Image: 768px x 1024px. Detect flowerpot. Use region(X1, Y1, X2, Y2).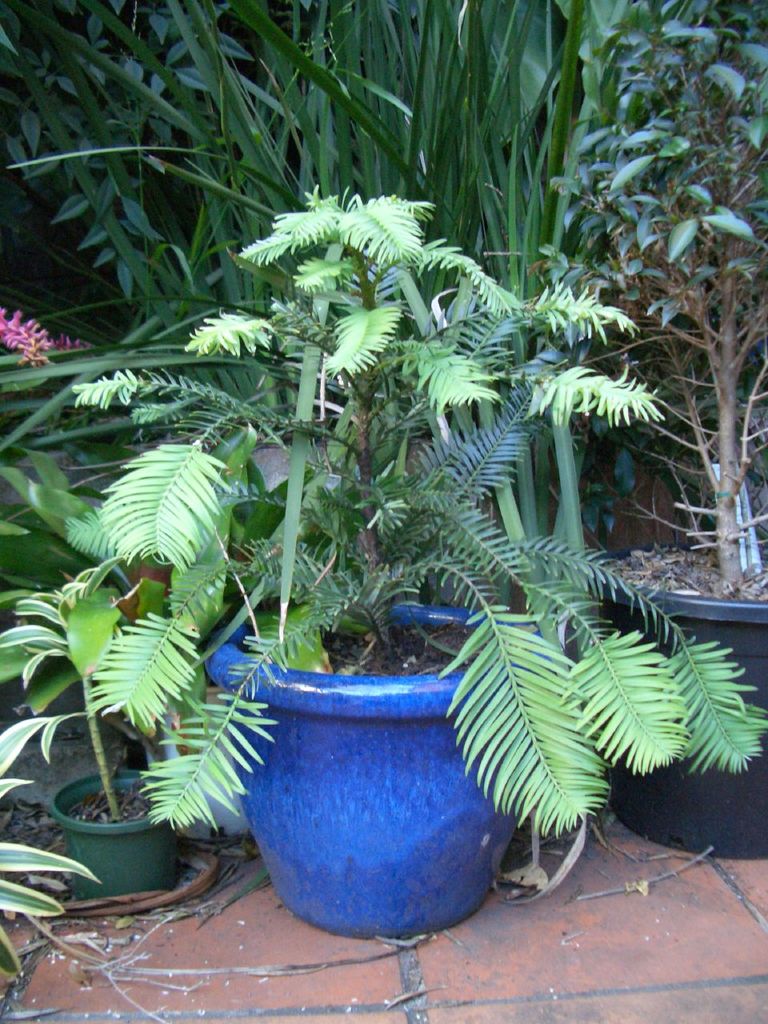
region(44, 756, 191, 906).
